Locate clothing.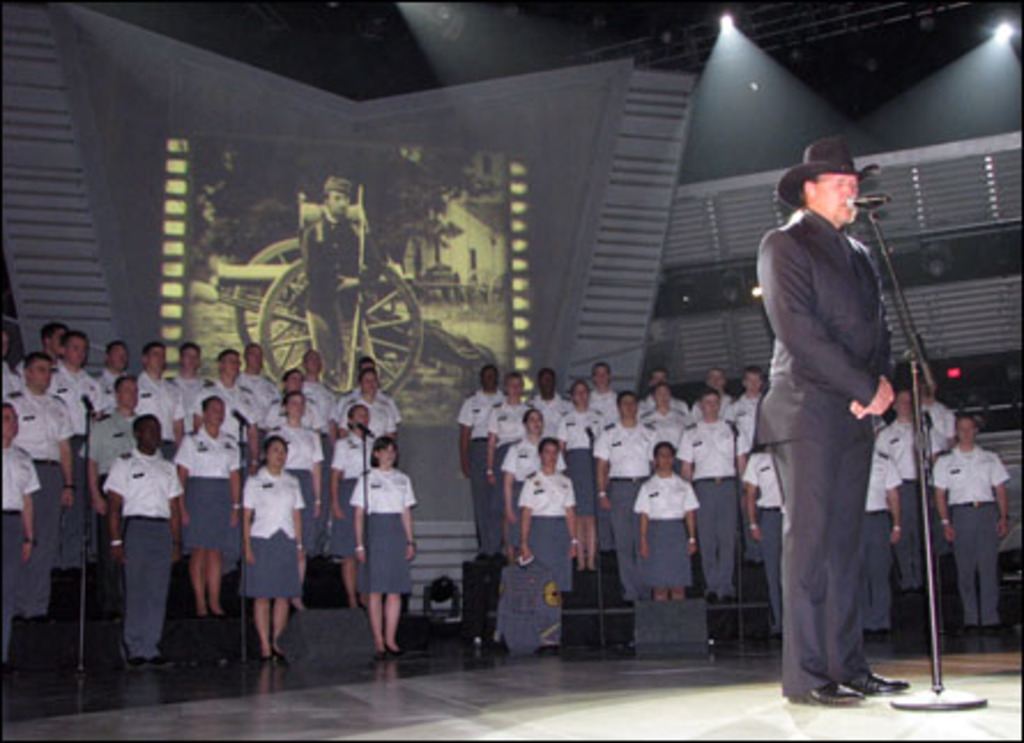
Bounding box: 927:444:1012:621.
